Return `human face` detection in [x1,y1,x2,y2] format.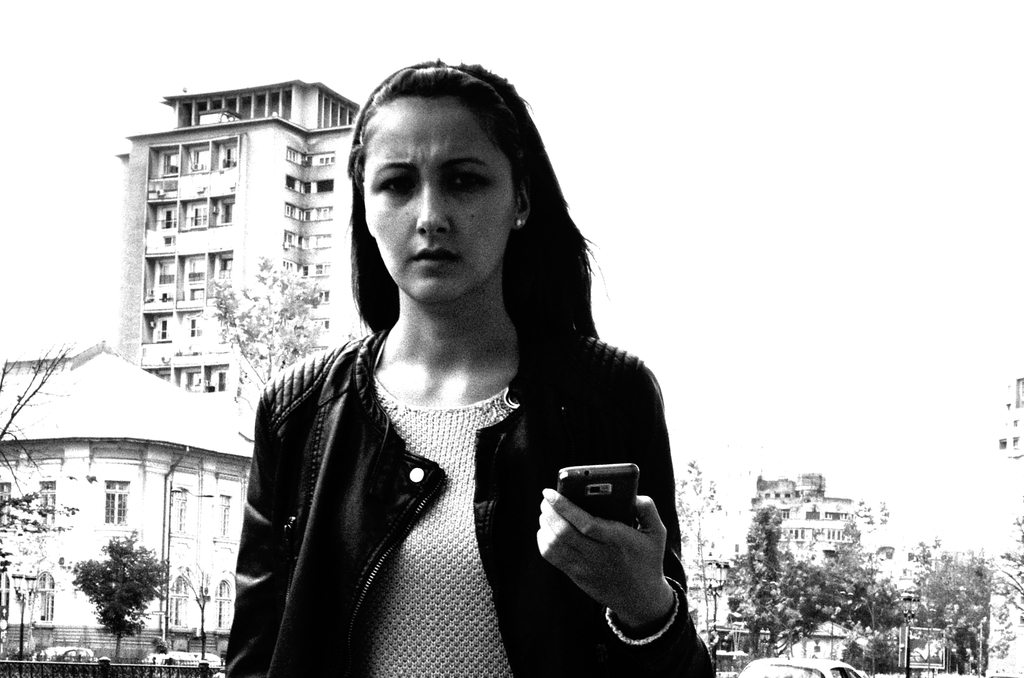
[366,101,518,307].
